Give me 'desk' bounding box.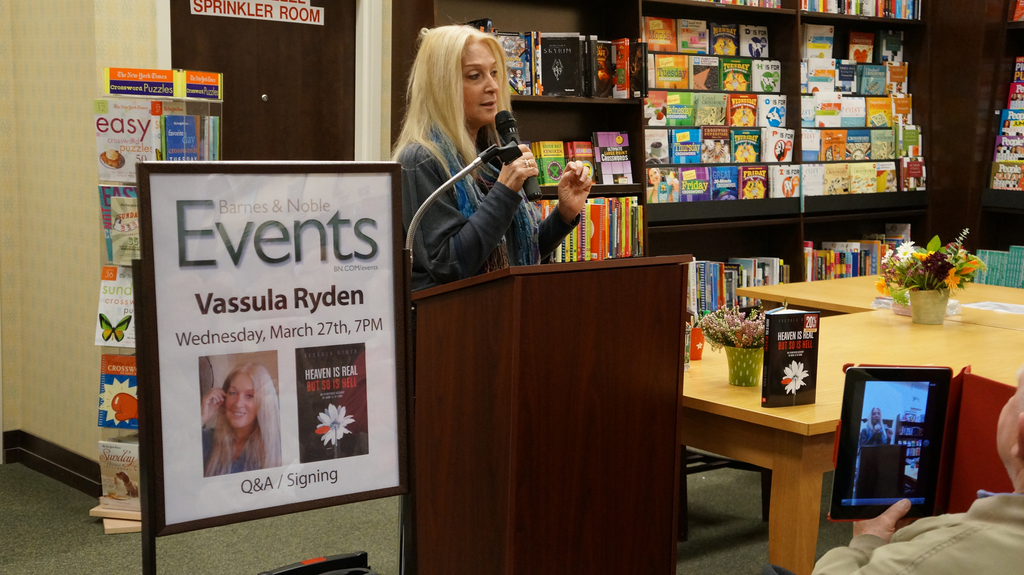
[left=668, top=267, right=971, bottom=551].
